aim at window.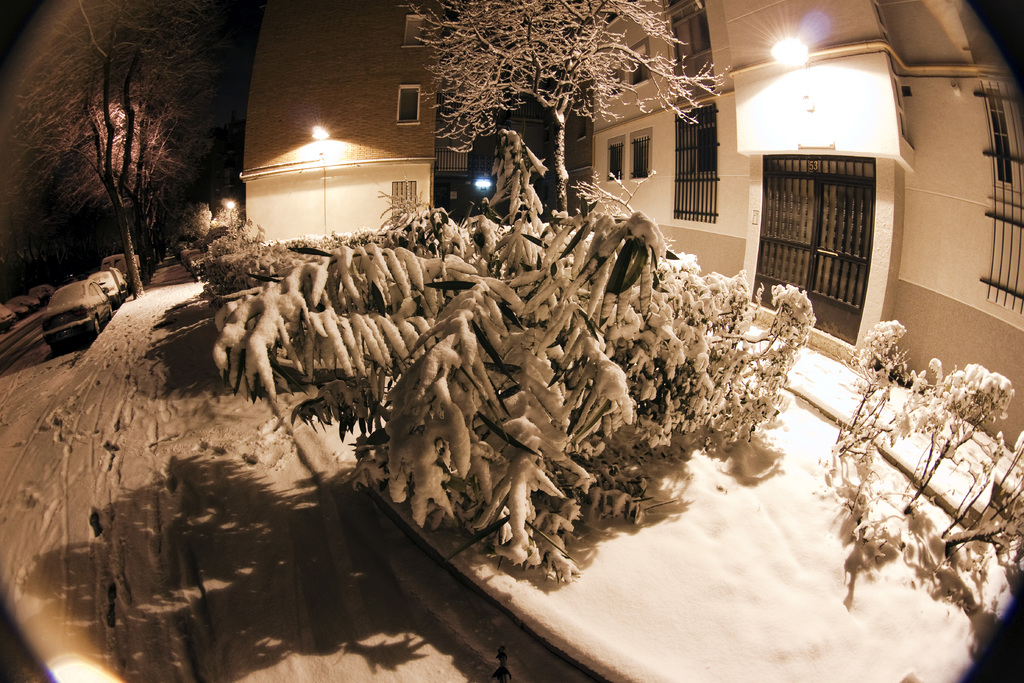
Aimed at (662,0,719,104).
